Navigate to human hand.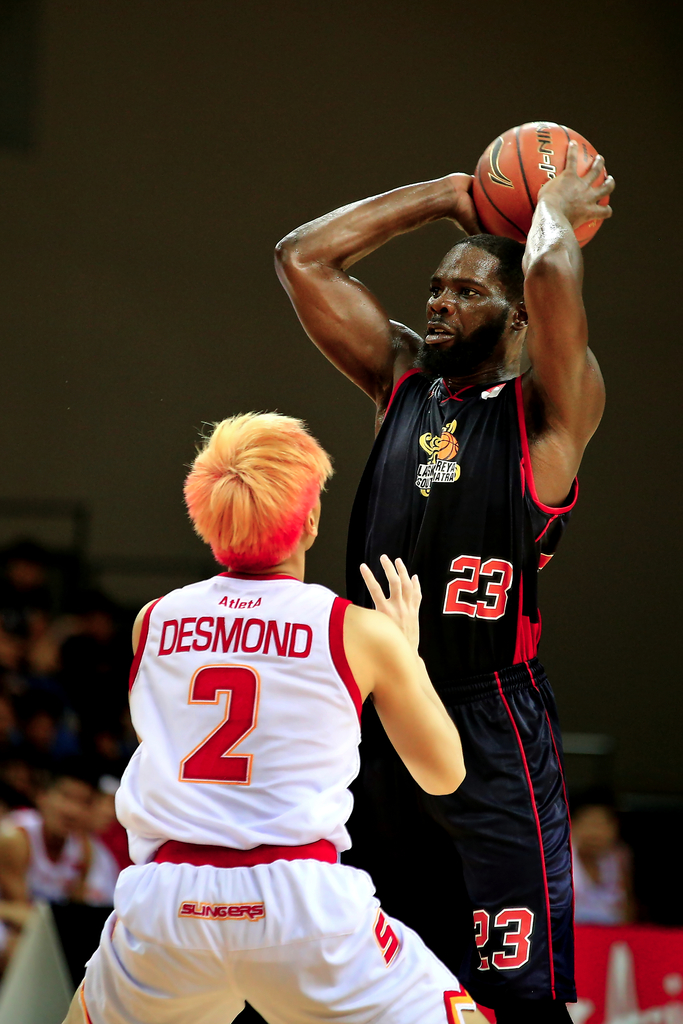
Navigation target: {"left": 446, "top": 171, "right": 490, "bottom": 243}.
